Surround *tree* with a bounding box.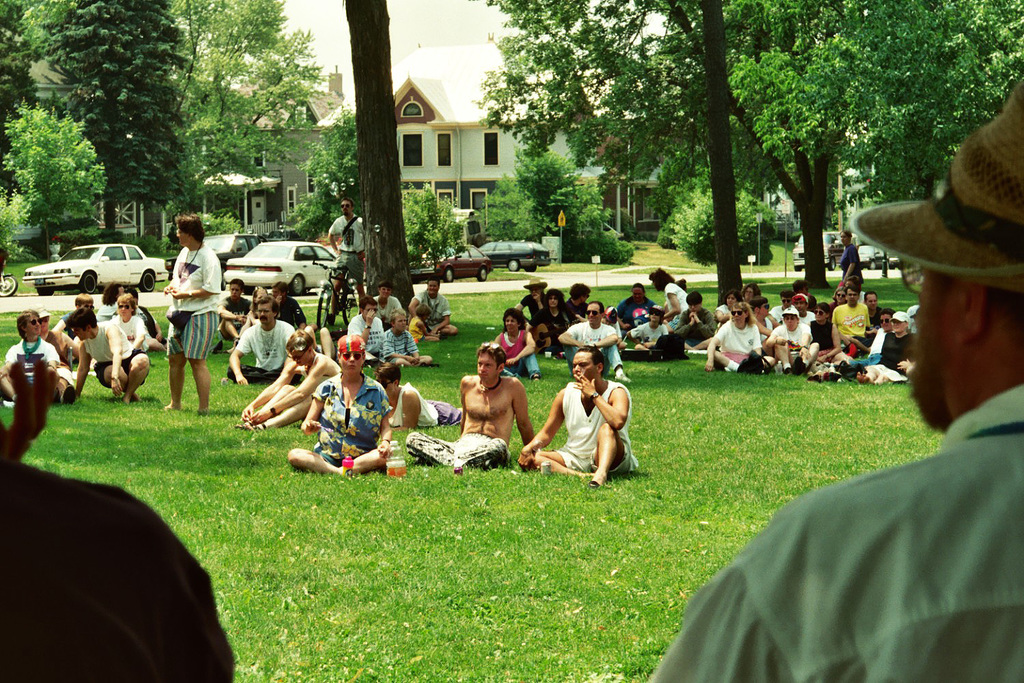
[x1=570, y1=180, x2=629, y2=269].
